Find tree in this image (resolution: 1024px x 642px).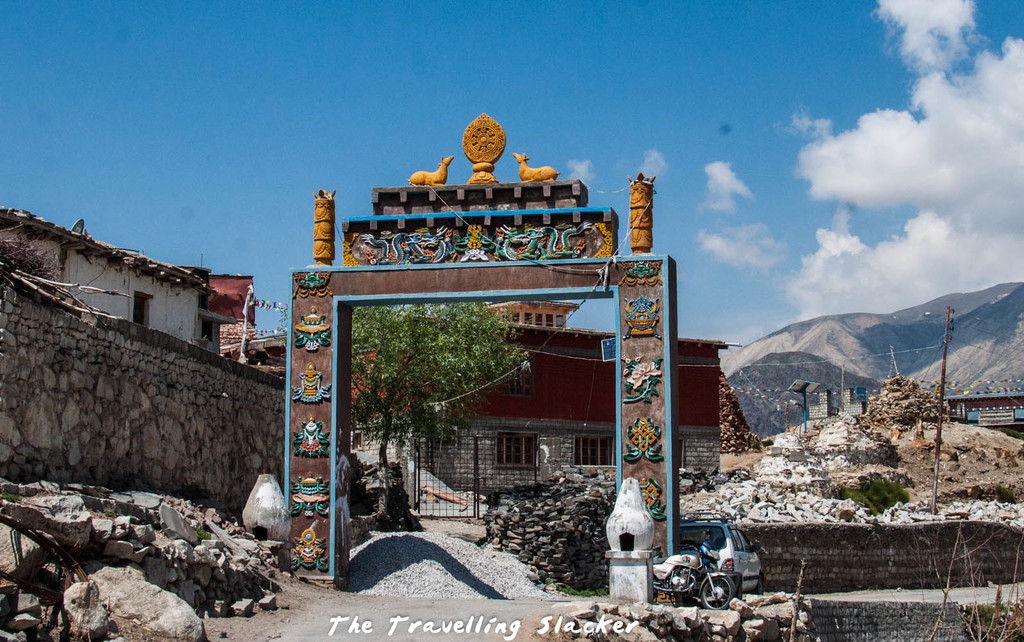
<bbox>345, 296, 532, 479</bbox>.
